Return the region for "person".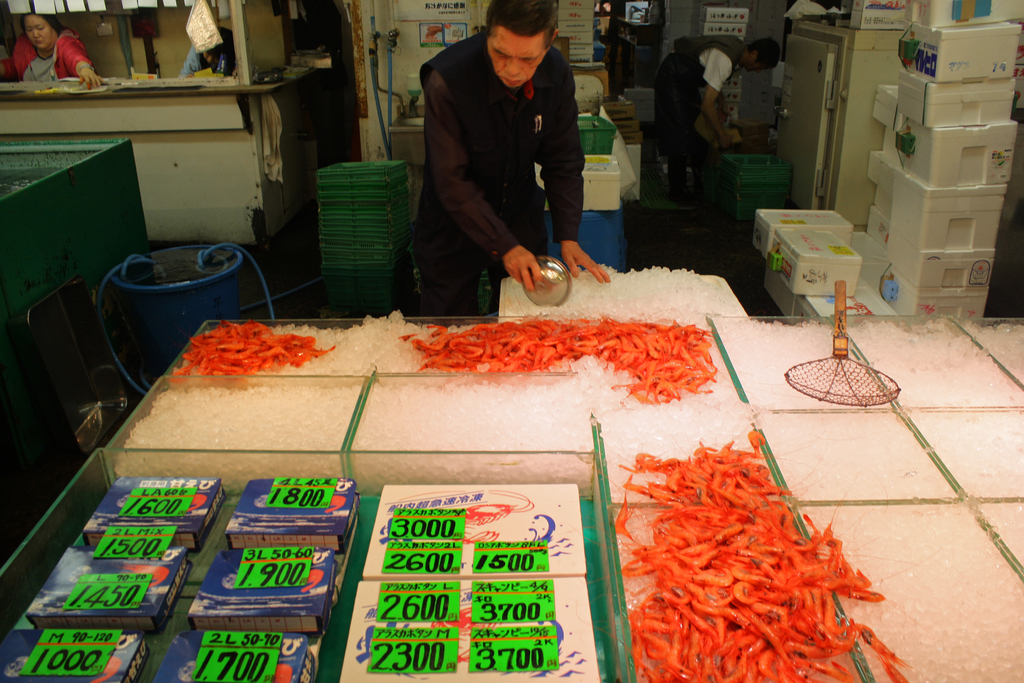
(x1=410, y1=0, x2=614, y2=327).
